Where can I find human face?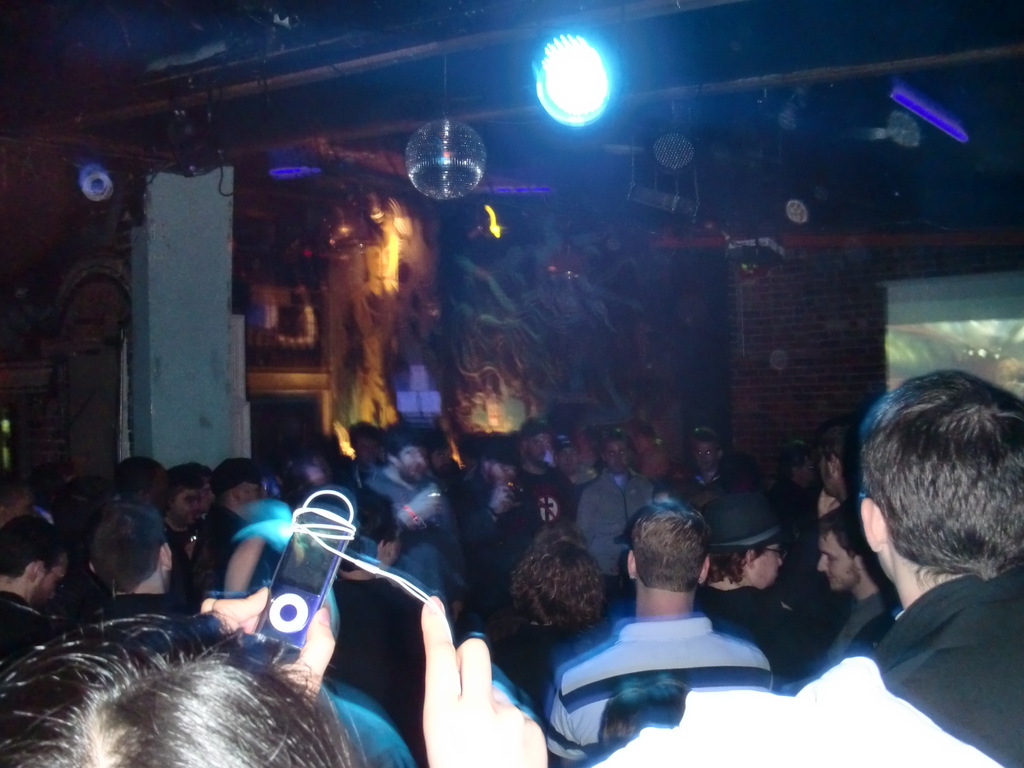
You can find it at left=692, top=438, right=719, bottom=470.
